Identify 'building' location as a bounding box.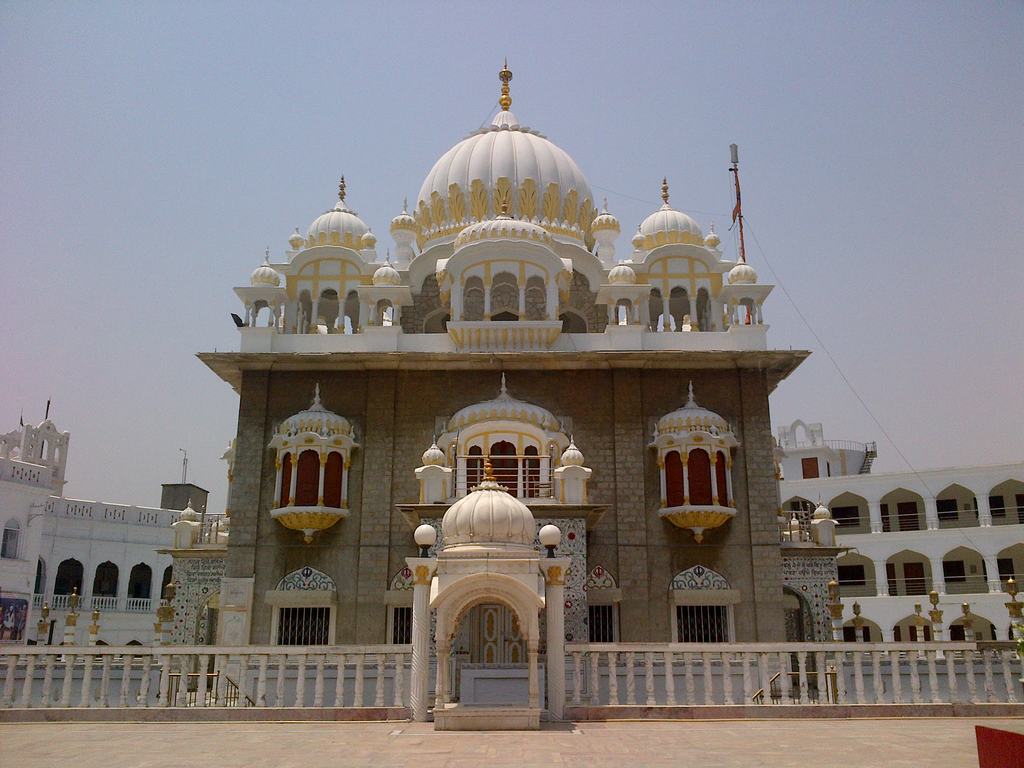
(780, 503, 844, 680).
